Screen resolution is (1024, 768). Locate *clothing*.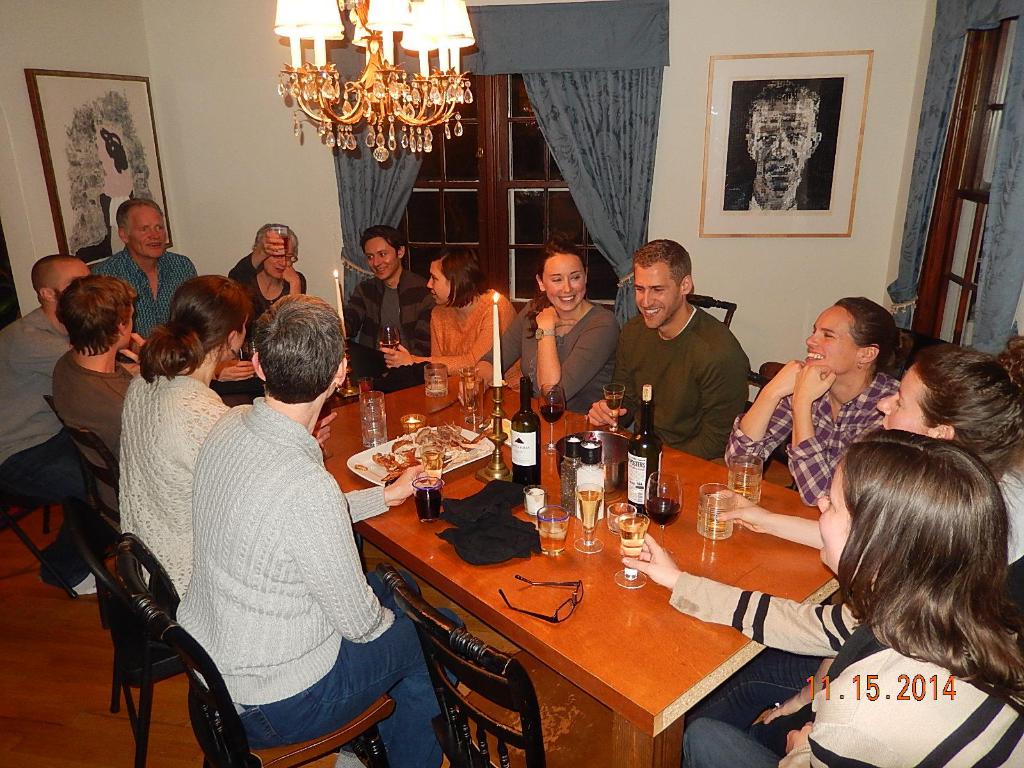
[237, 246, 306, 316].
